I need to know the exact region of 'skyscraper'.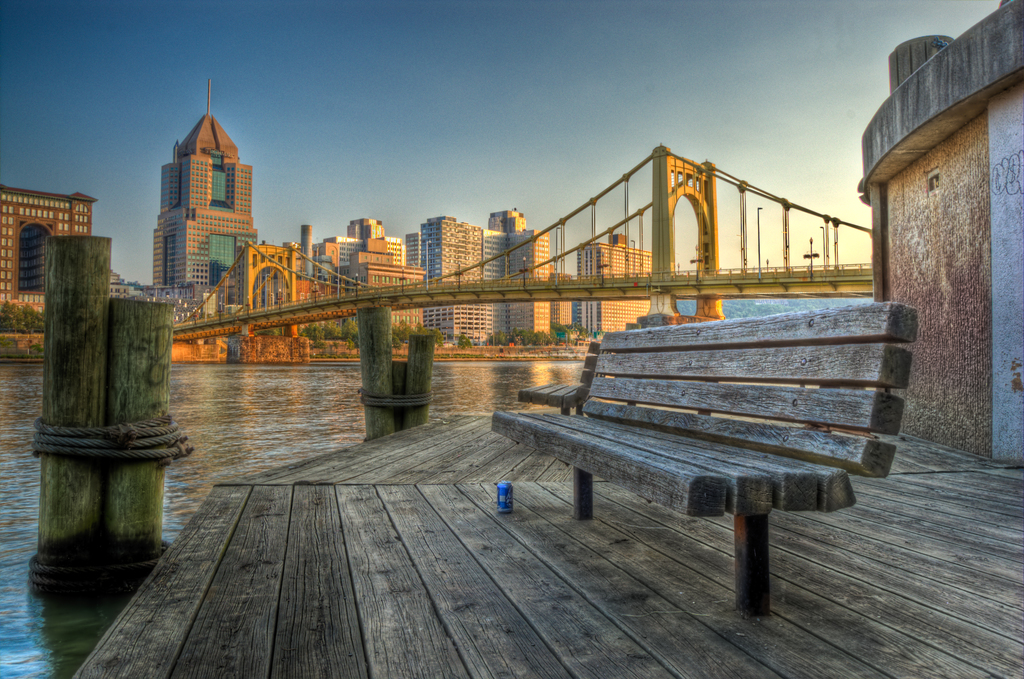
Region: BBox(488, 220, 550, 343).
